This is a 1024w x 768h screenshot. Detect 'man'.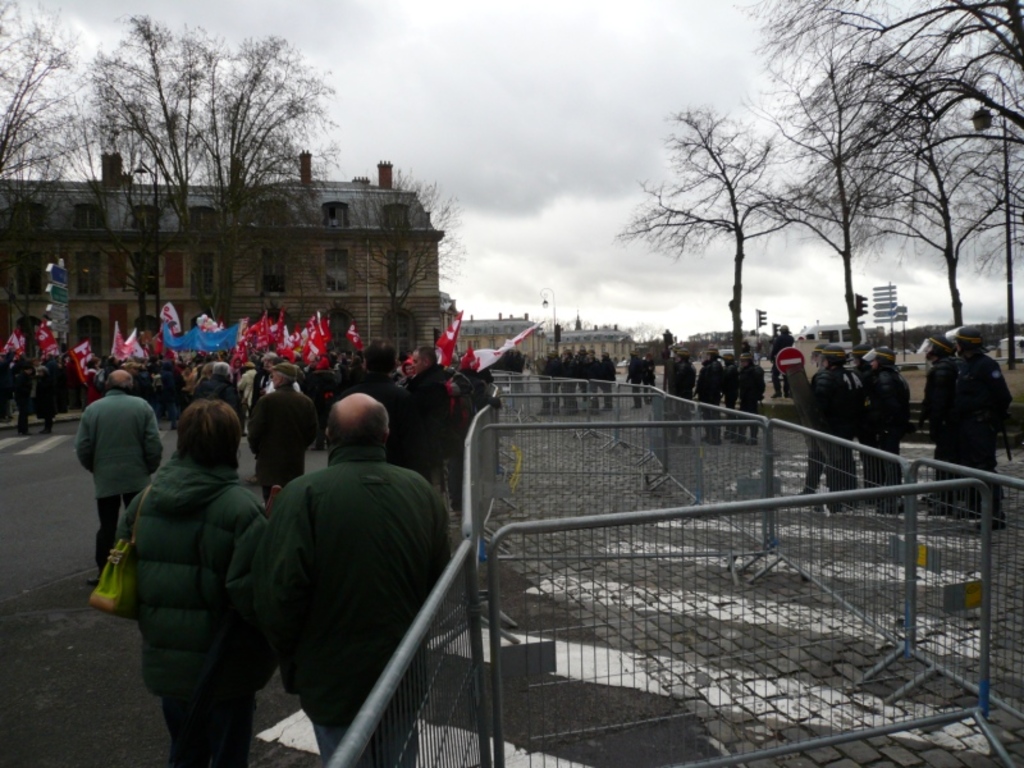
[74, 369, 159, 586].
